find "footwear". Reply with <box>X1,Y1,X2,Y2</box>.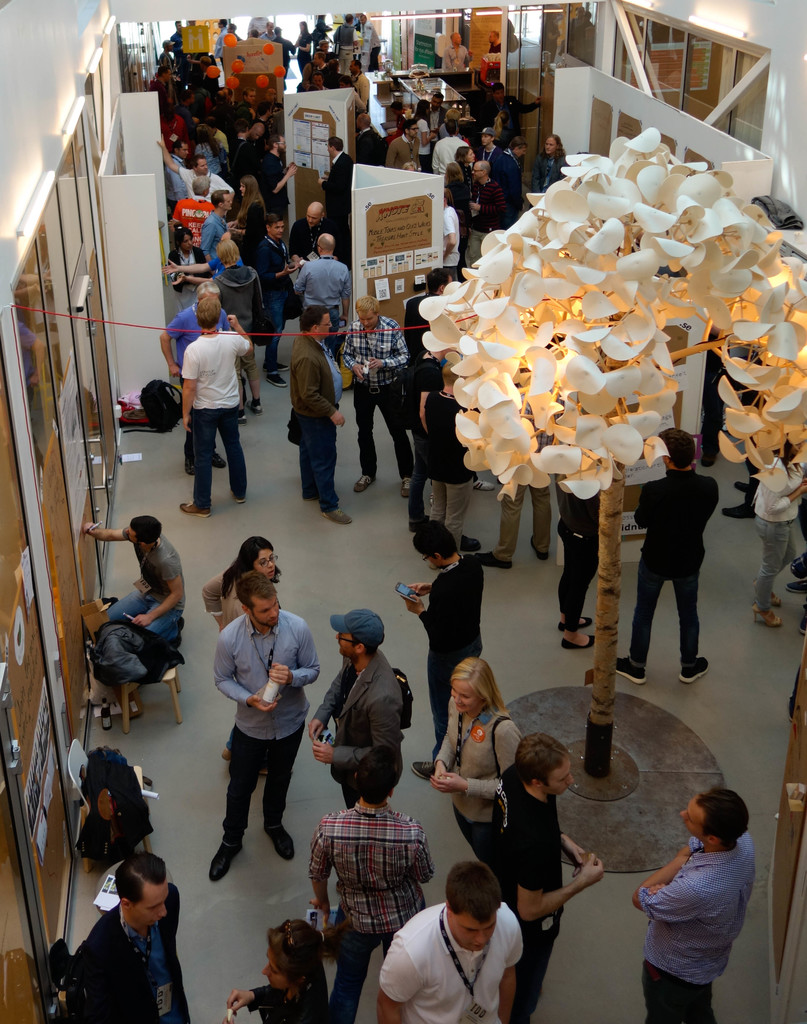
<box>179,452,202,478</box>.
